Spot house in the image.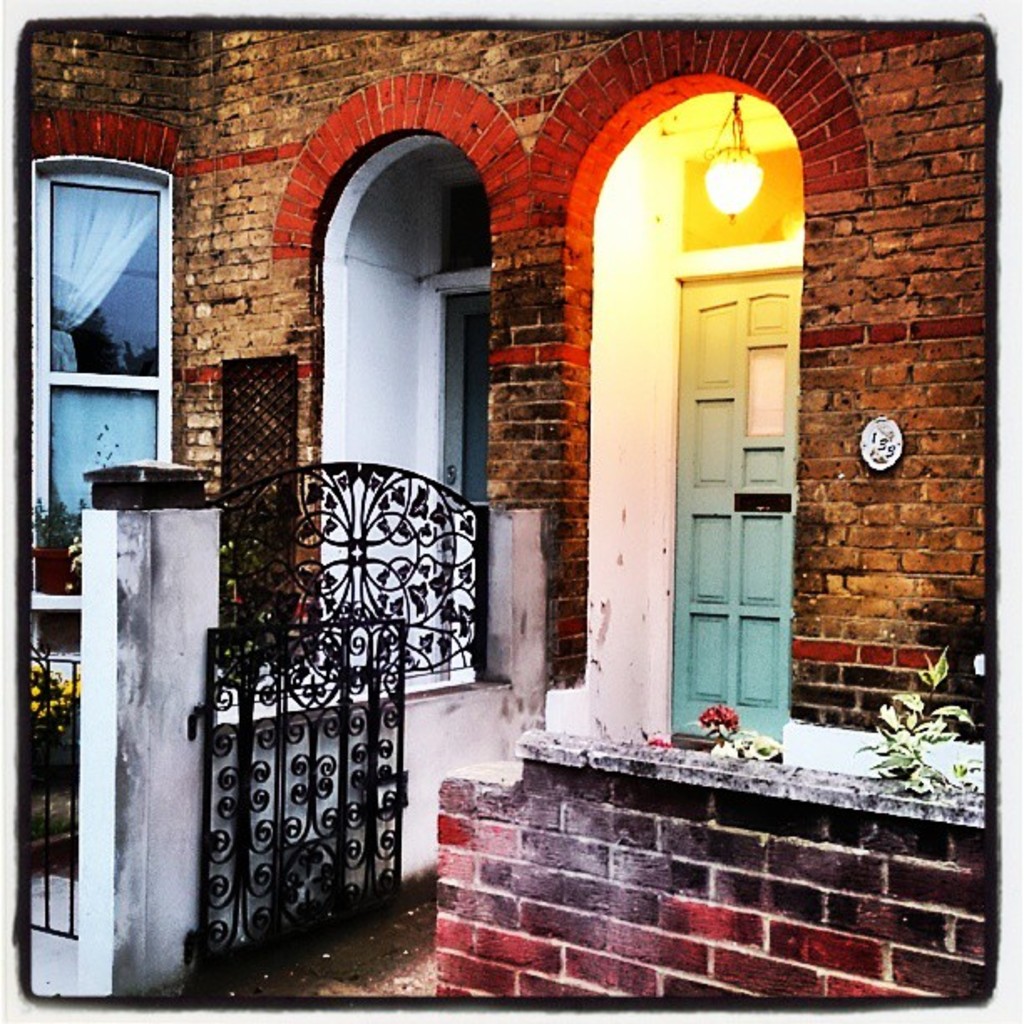
house found at [x1=35, y1=32, x2=984, y2=1007].
